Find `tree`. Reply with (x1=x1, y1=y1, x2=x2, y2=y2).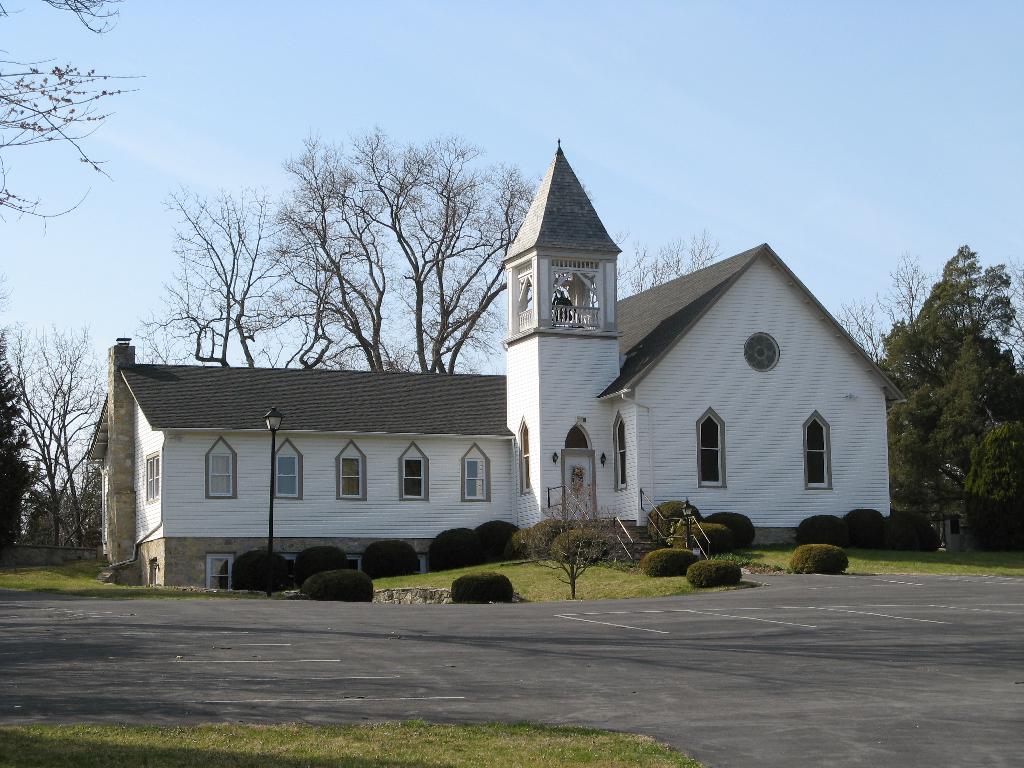
(x1=125, y1=171, x2=333, y2=376).
